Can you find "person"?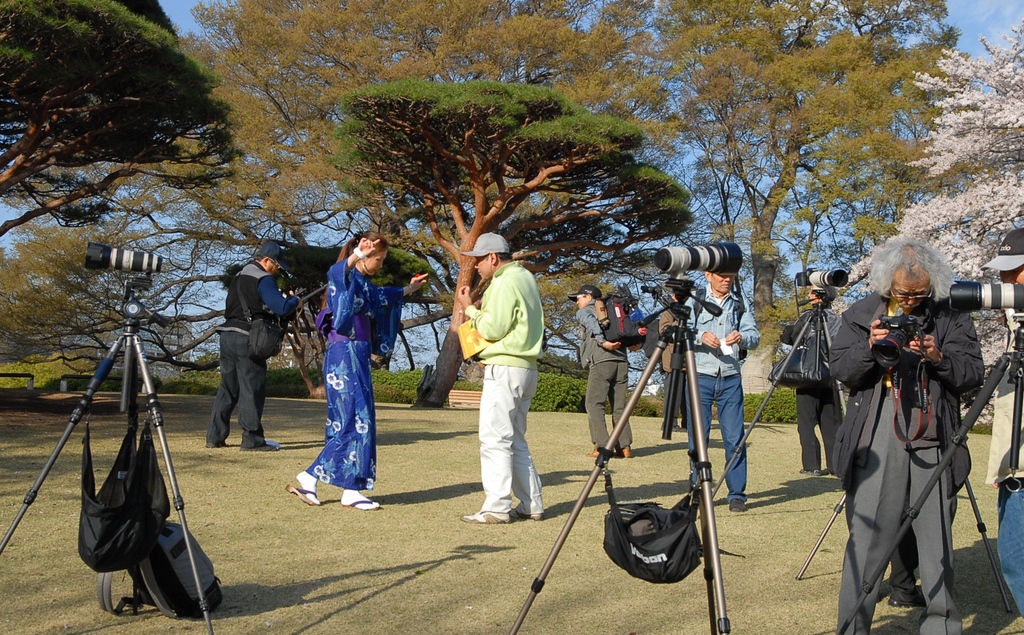
Yes, bounding box: 828 239 987 634.
